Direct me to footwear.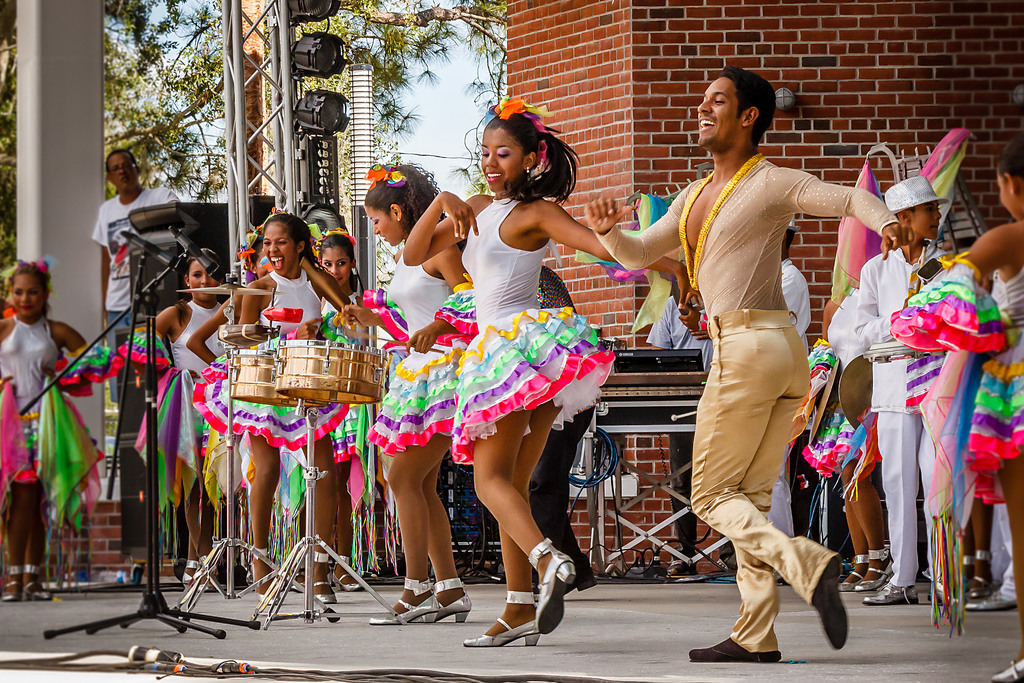
Direction: detection(461, 593, 540, 646).
